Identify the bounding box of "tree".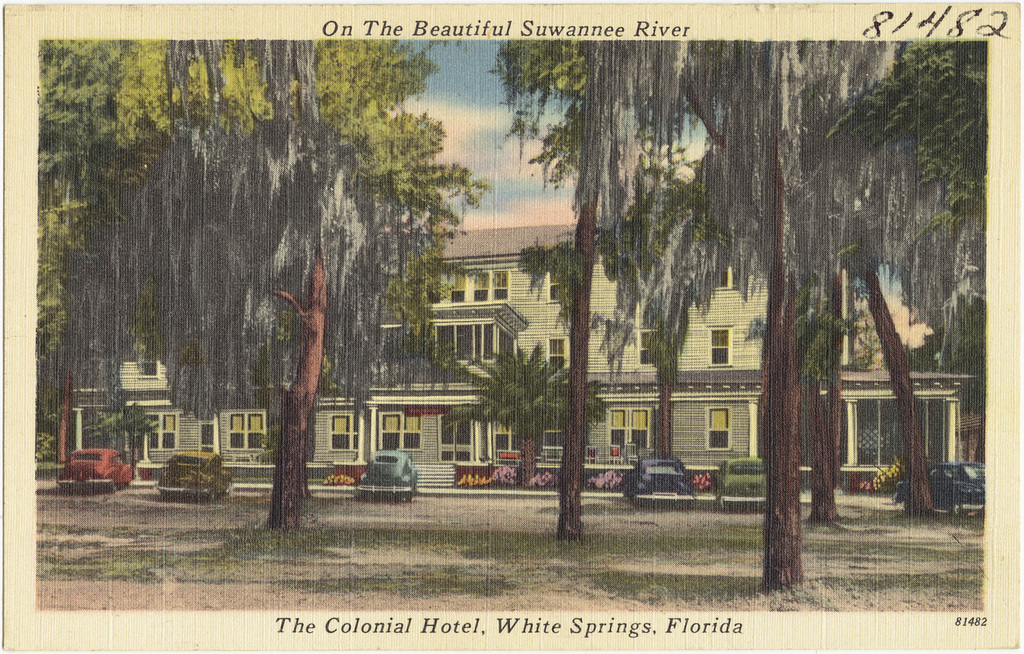
x1=31 y1=332 x2=128 y2=461.
